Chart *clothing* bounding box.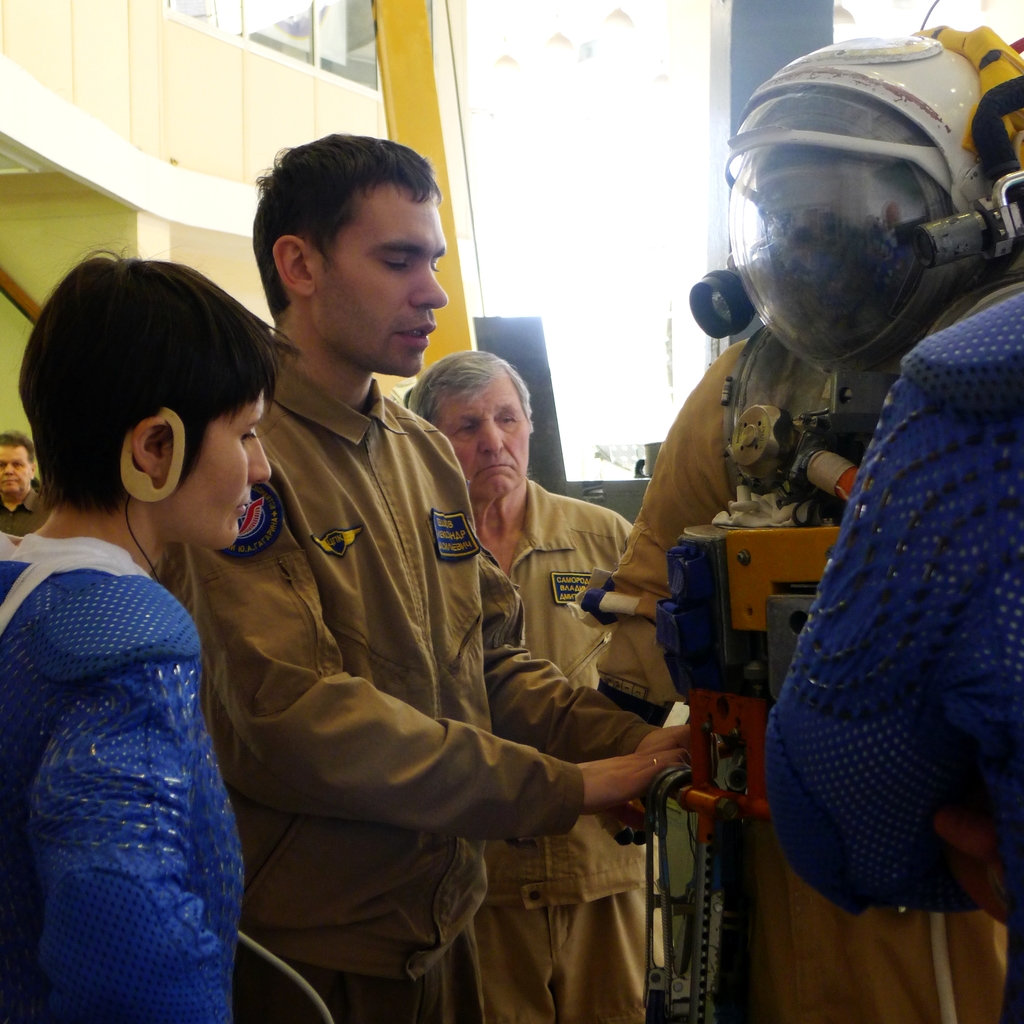
Charted: 598 318 1011 1023.
